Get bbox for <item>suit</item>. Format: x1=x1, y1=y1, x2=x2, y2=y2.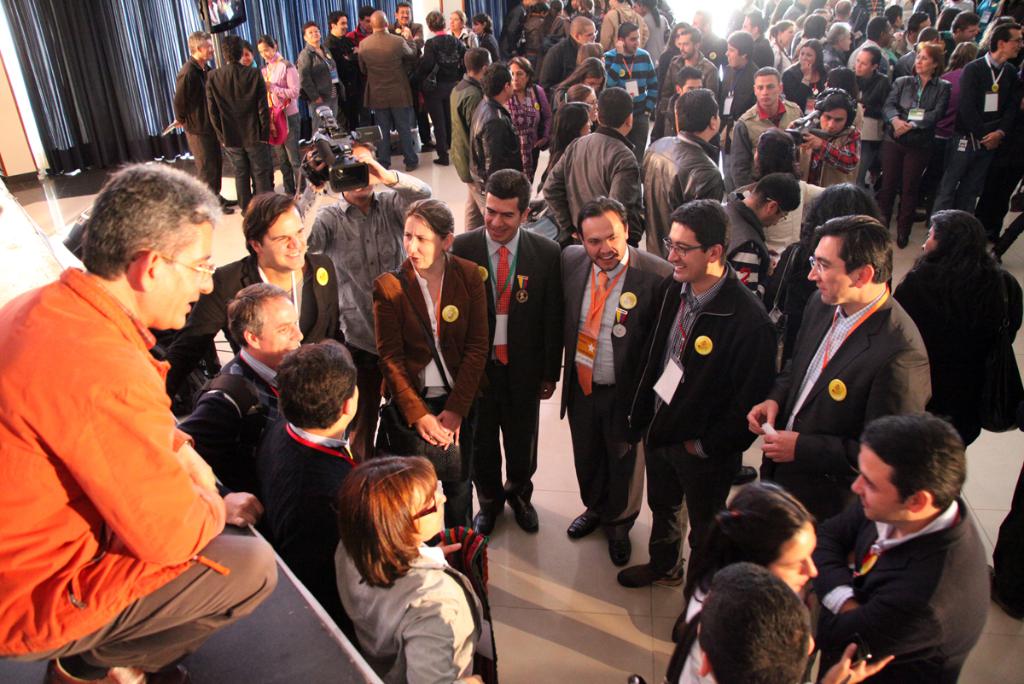
x1=571, y1=207, x2=665, y2=551.
